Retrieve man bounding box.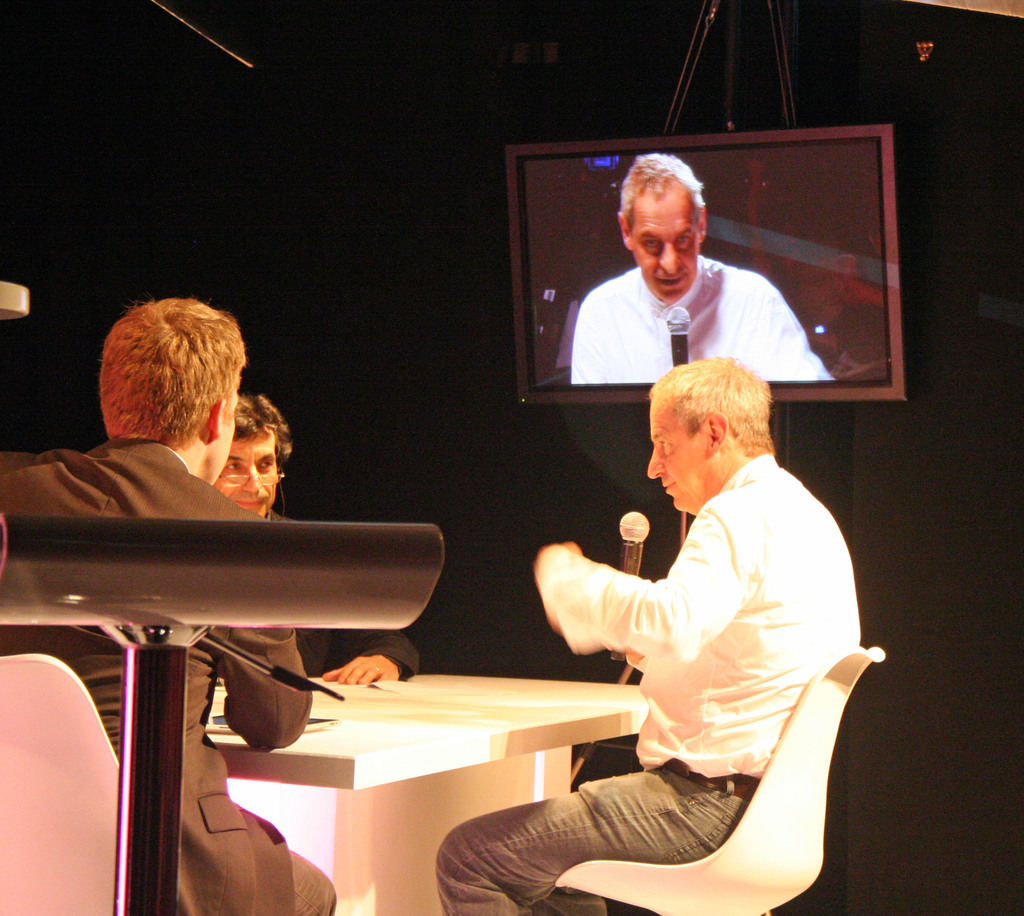
Bounding box: [left=211, top=394, right=419, bottom=686].
